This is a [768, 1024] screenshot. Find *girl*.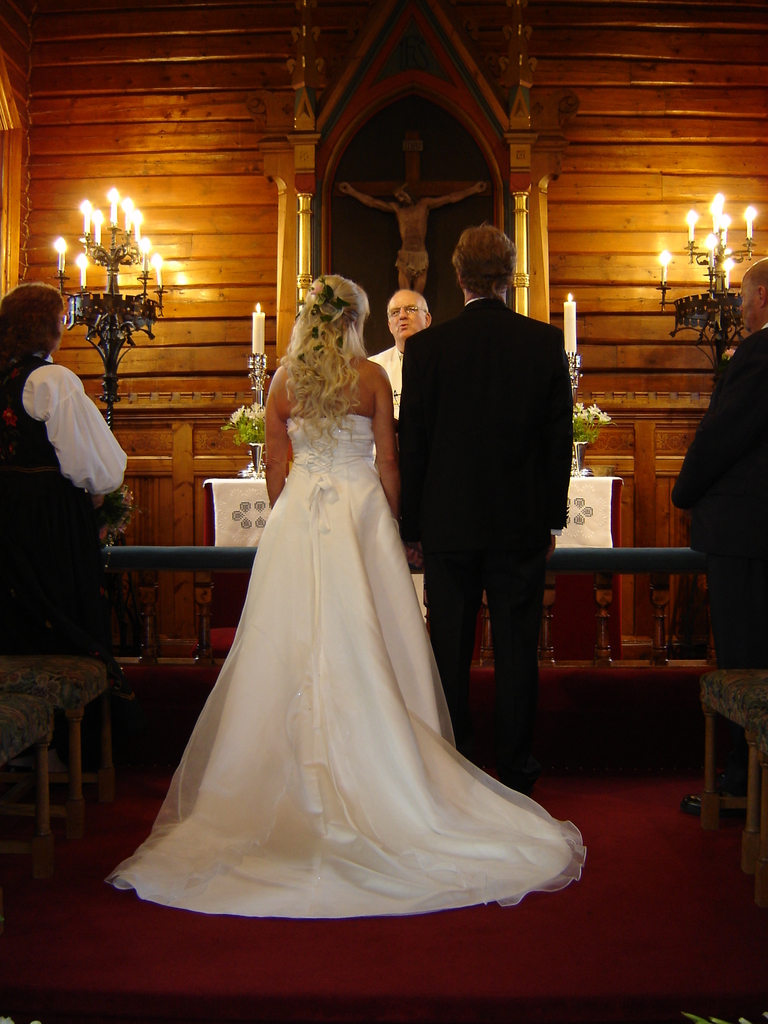
Bounding box: (x1=100, y1=273, x2=586, y2=908).
